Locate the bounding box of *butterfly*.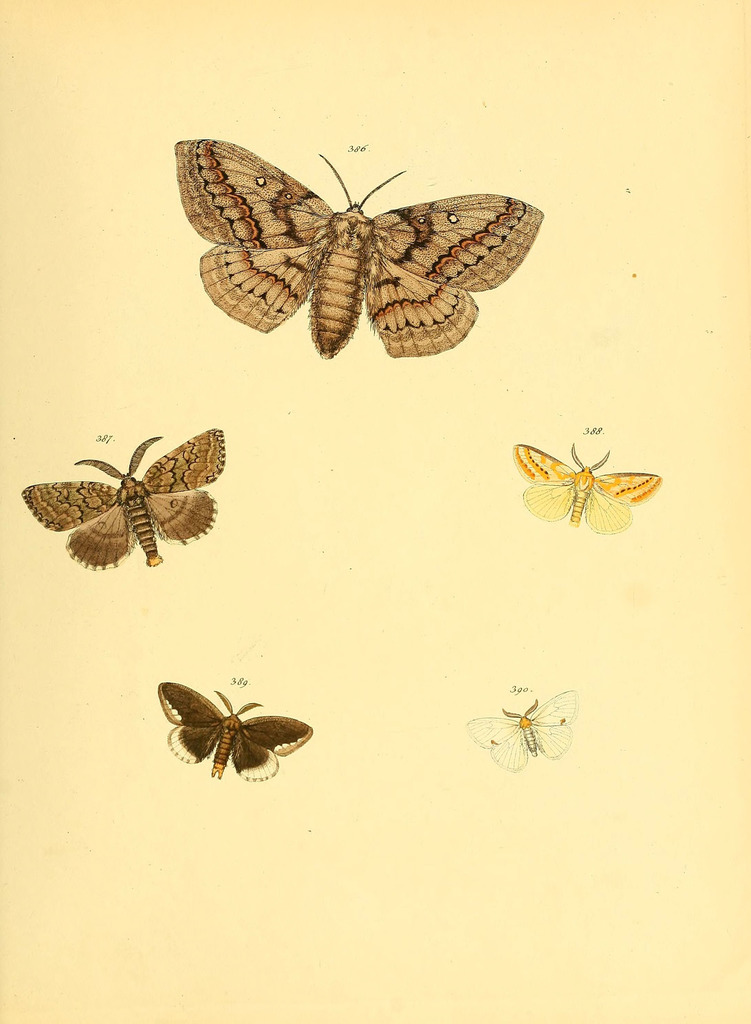
Bounding box: box(150, 676, 312, 778).
